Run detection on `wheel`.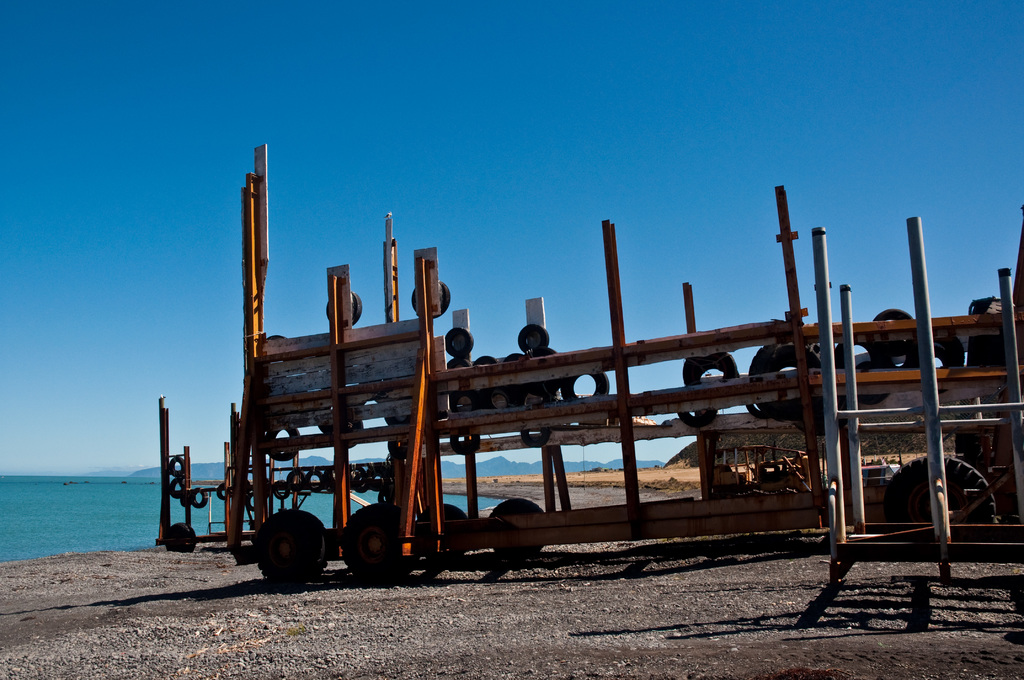
Result: {"left": 342, "top": 499, "right": 409, "bottom": 592}.
